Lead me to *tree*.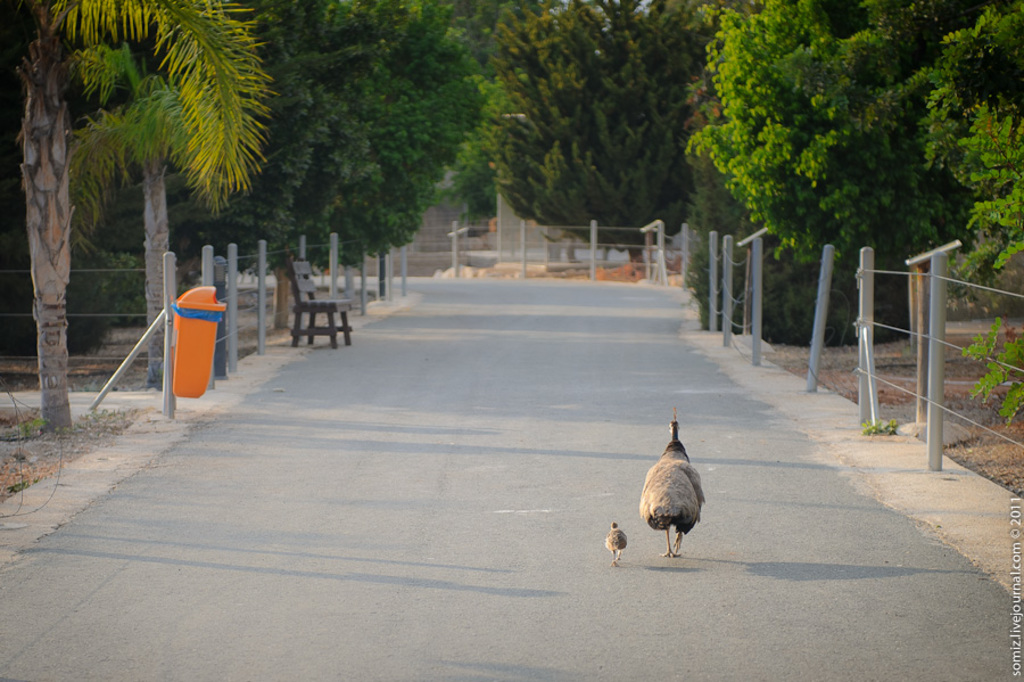
Lead to 31 2 297 365.
